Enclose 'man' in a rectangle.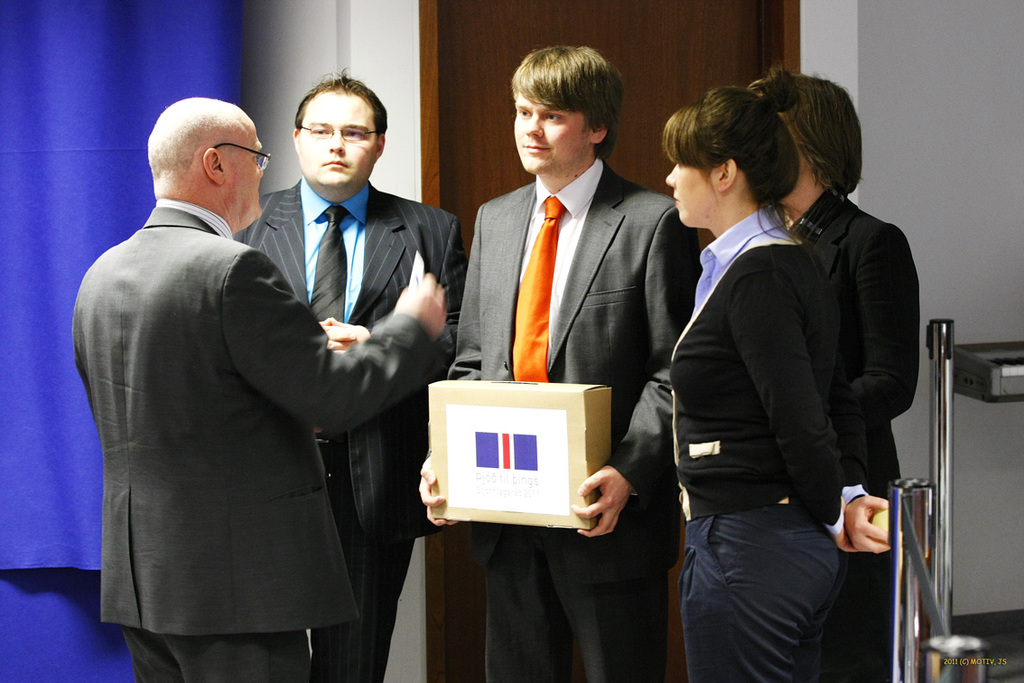
box=[230, 72, 468, 682].
